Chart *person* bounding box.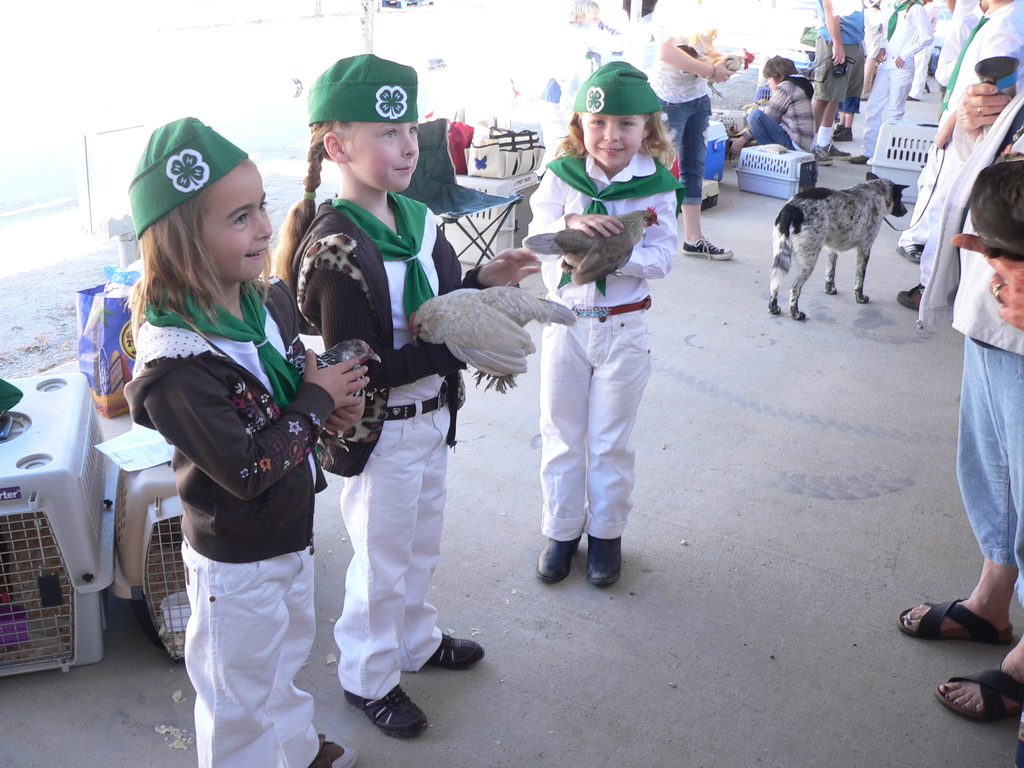
Charted: bbox(894, 83, 1023, 721).
